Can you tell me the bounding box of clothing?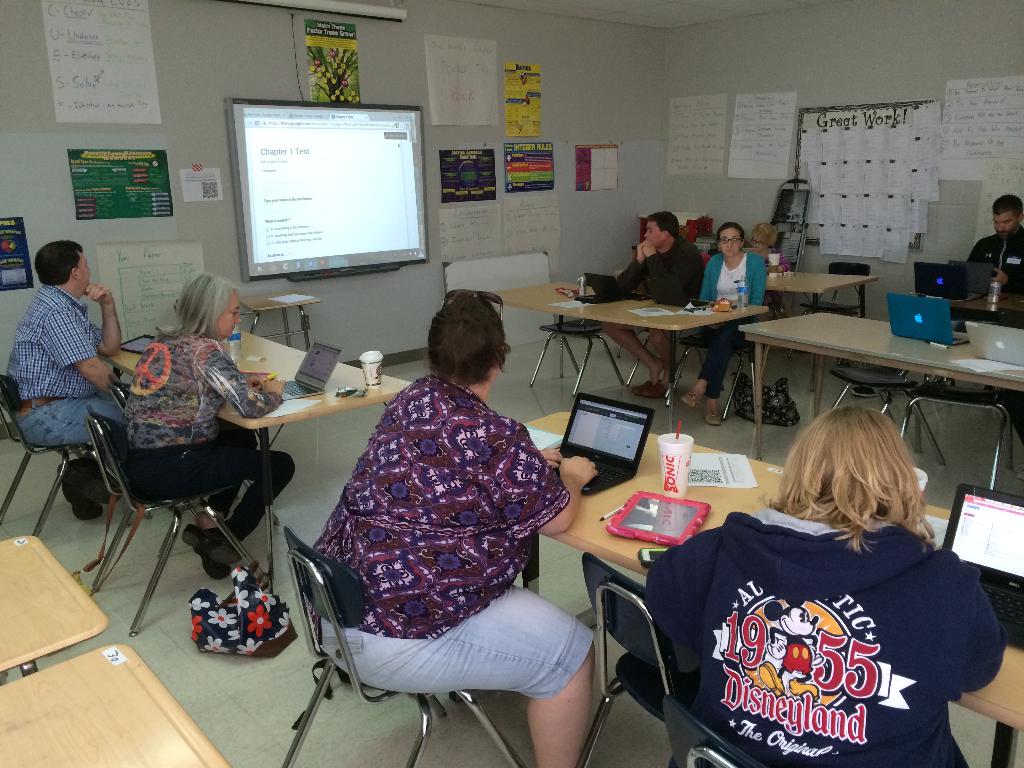
left=697, top=246, right=772, bottom=394.
